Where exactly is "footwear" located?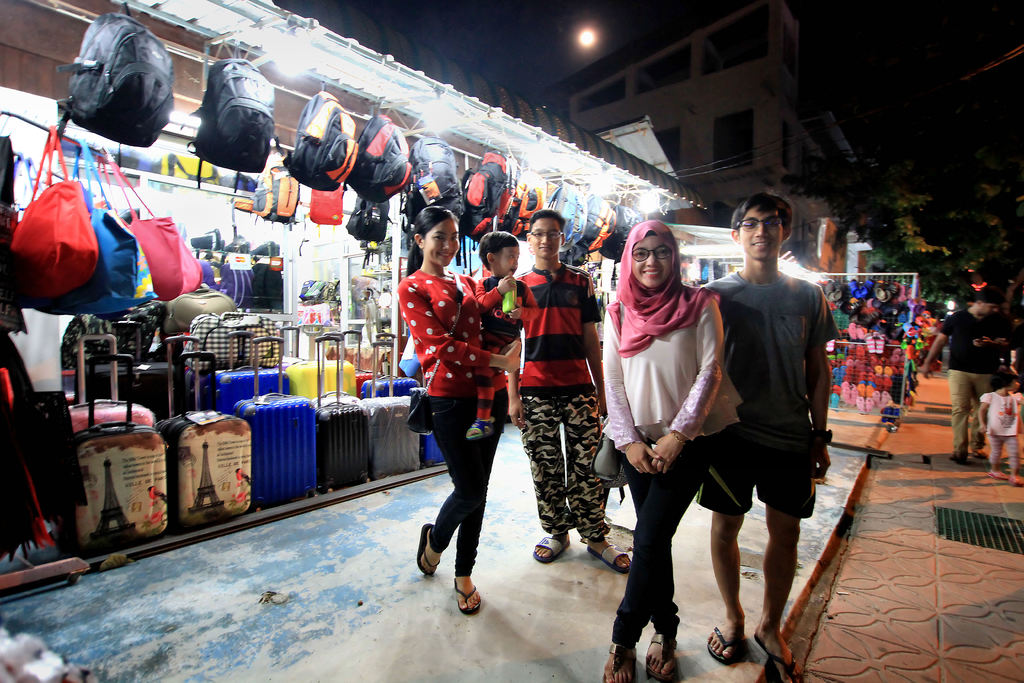
Its bounding box is <region>1005, 478, 1023, 489</region>.
